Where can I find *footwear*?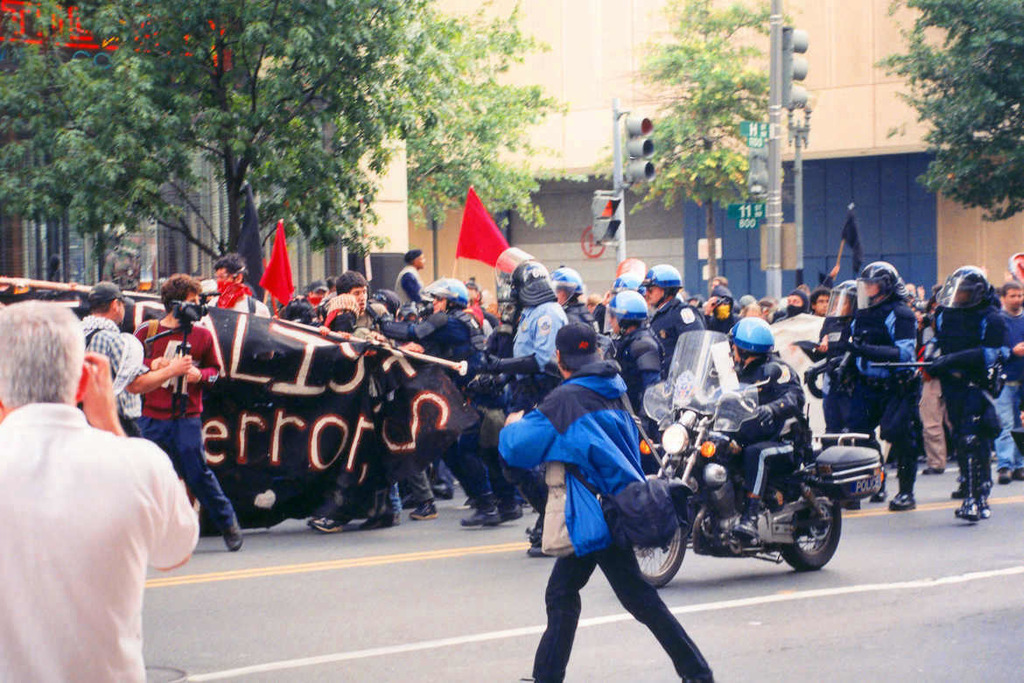
You can find it at 522 537 547 560.
